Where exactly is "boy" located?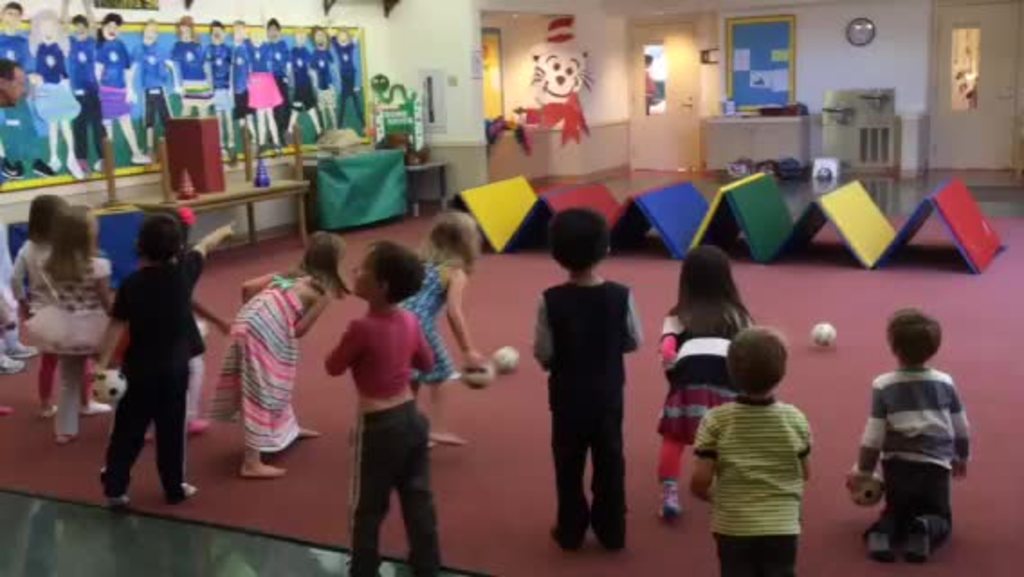
Its bounding box is 105:209:242:505.
